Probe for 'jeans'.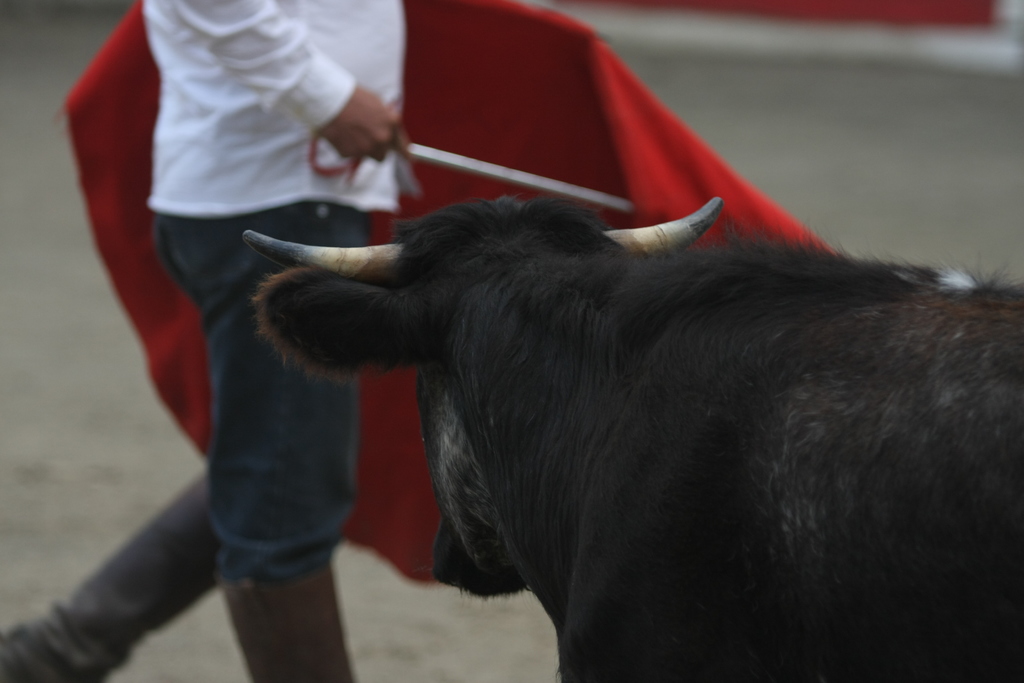
Probe result: pyautogui.locateOnScreen(1, 204, 359, 682).
